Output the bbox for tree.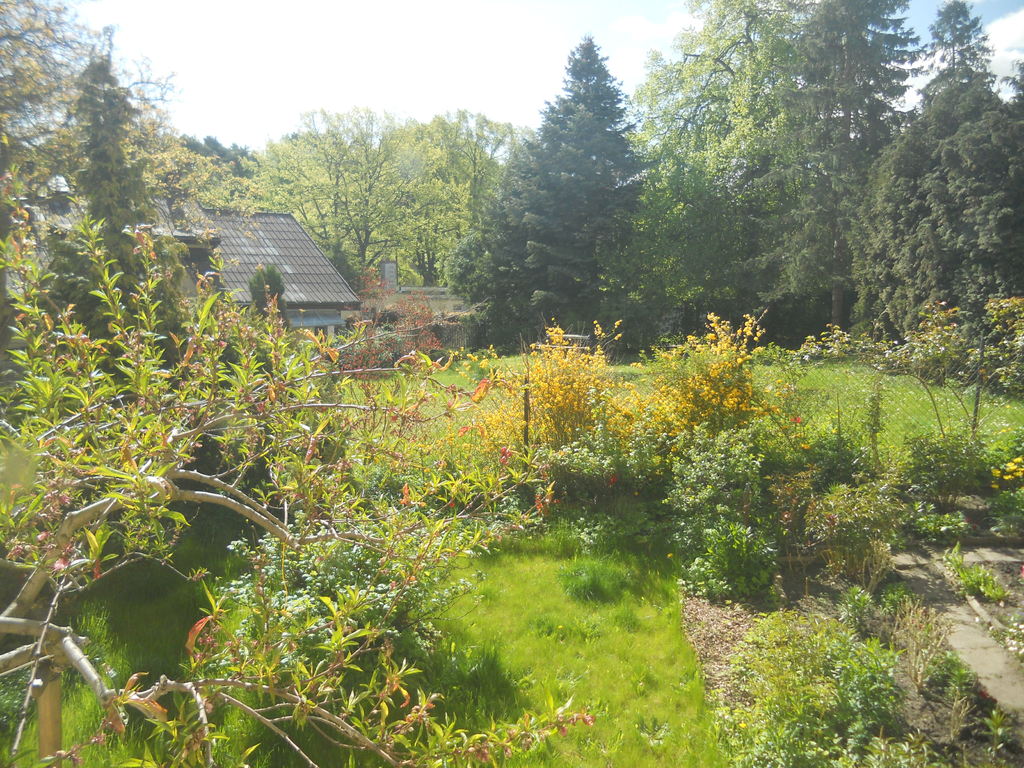
BBox(657, 0, 872, 367).
